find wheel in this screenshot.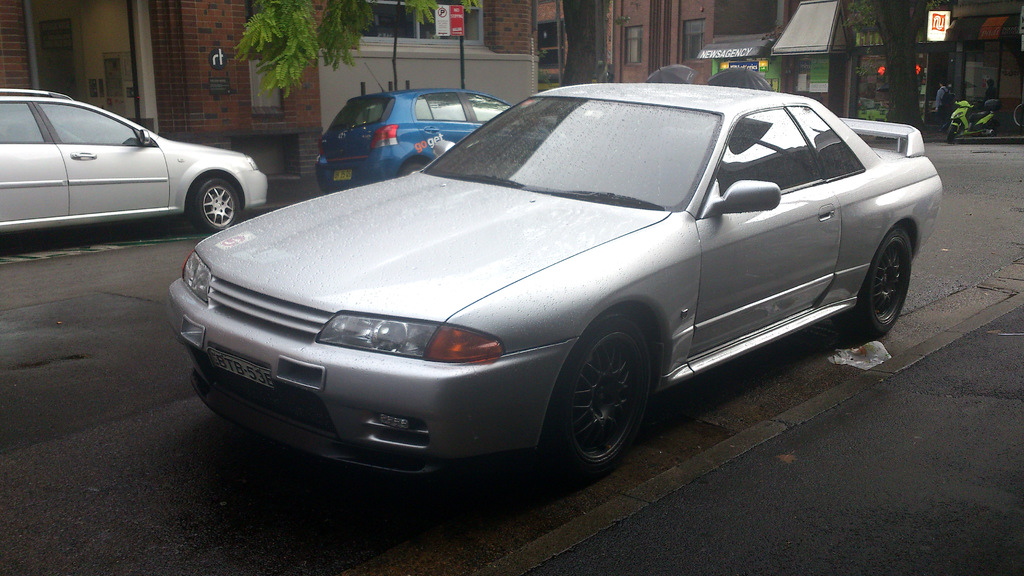
The bounding box for wheel is x1=946, y1=124, x2=959, y2=145.
